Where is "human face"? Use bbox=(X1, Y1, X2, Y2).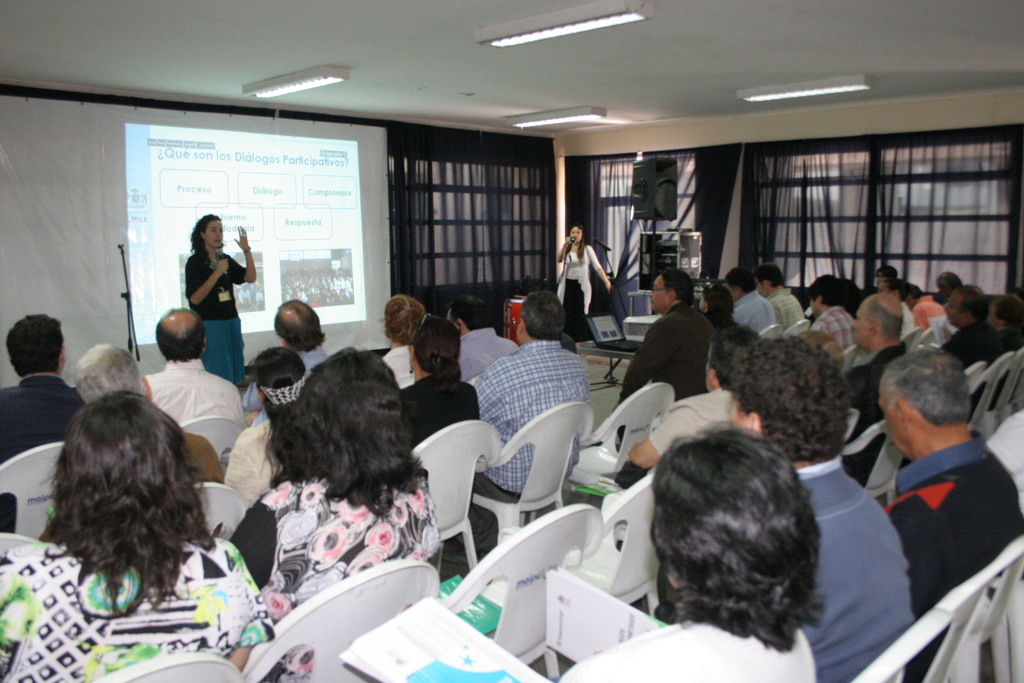
bbox=(650, 274, 668, 313).
